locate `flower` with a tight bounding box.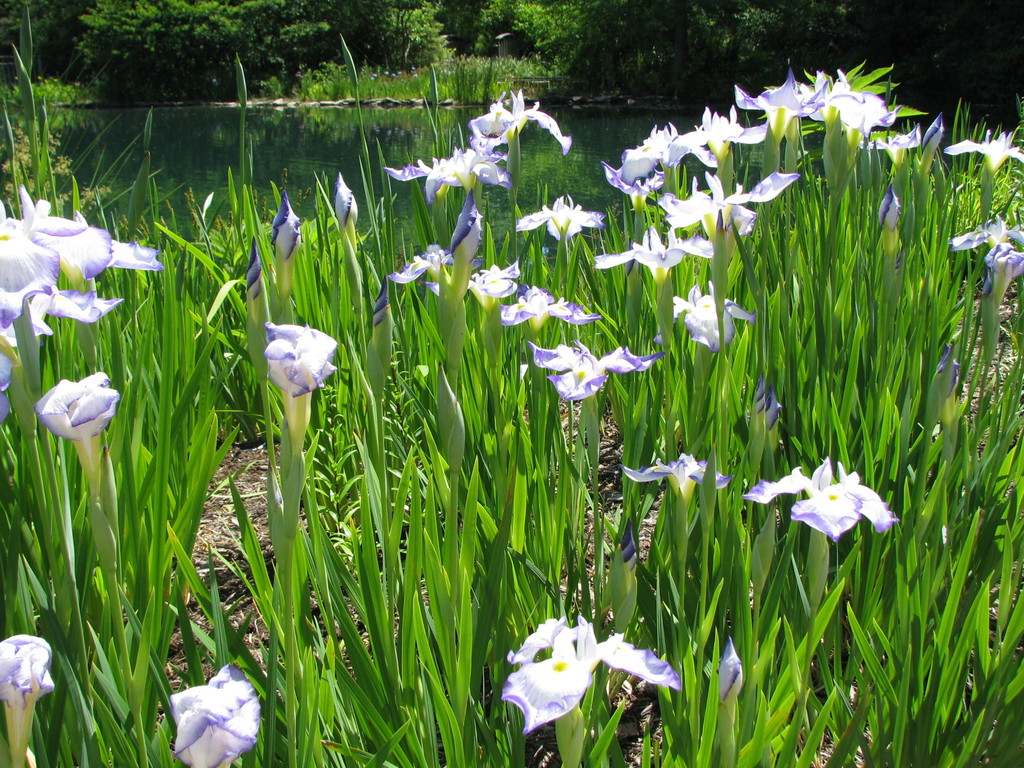
bbox(383, 147, 514, 196).
